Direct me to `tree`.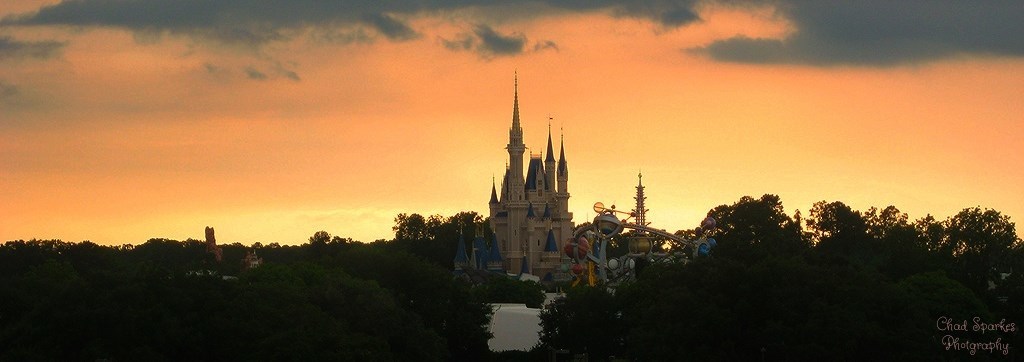
Direction: left=945, top=202, right=1020, bottom=280.
